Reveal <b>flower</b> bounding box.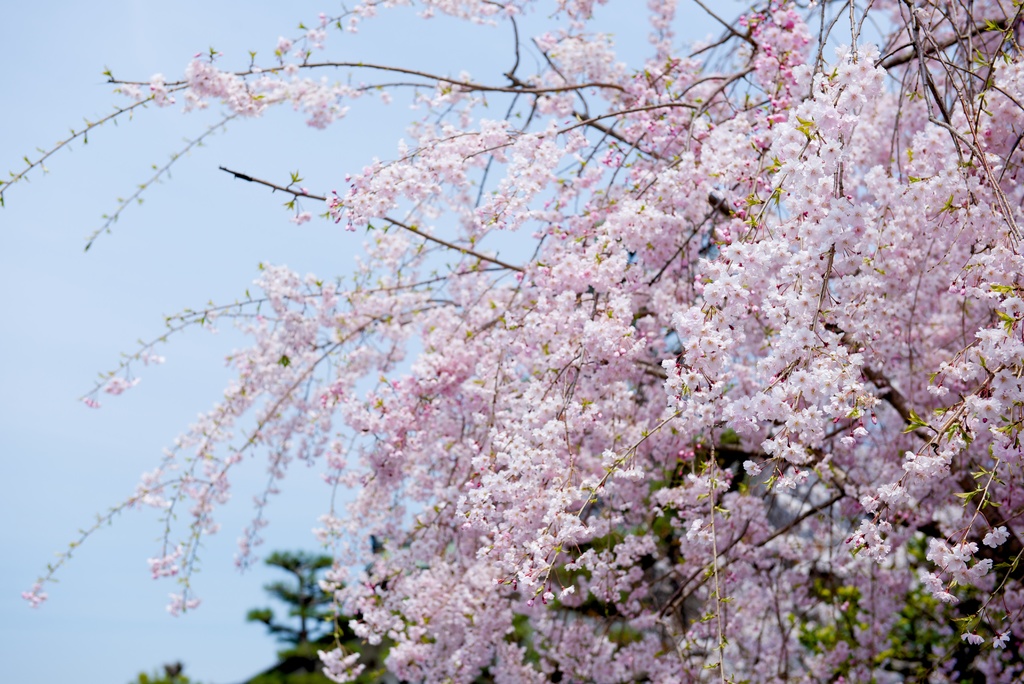
Revealed: pyautogui.locateOnScreen(17, 583, 45, 608).
